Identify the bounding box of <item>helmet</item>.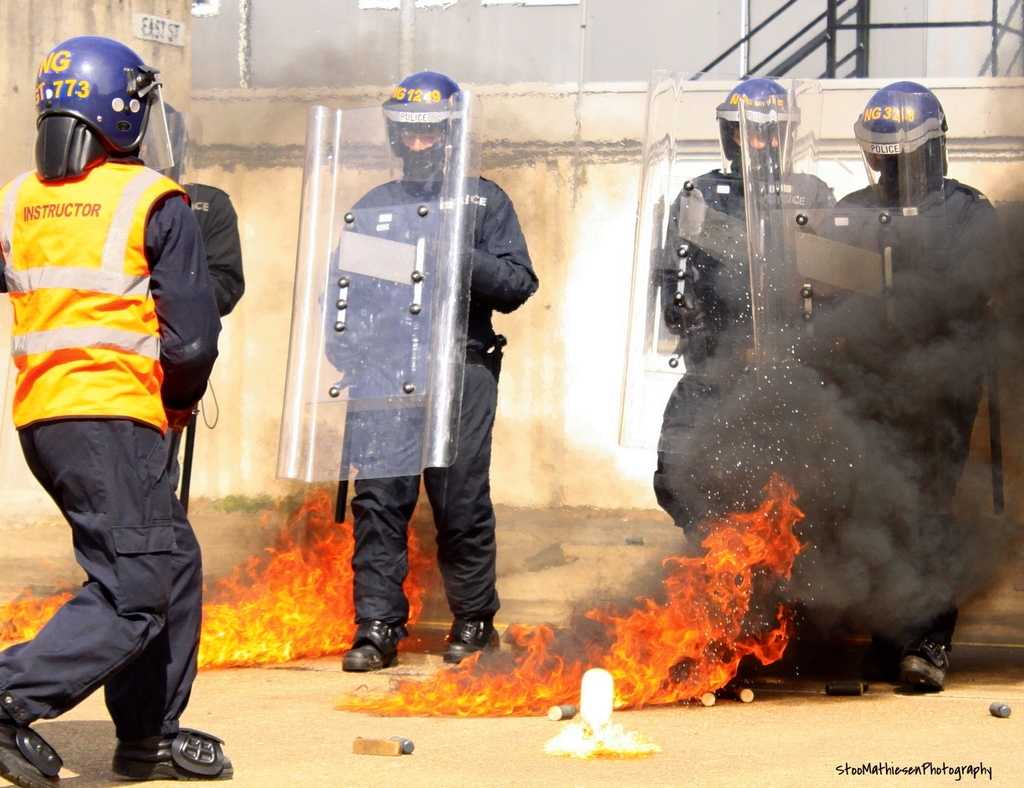
rect(29, 34, 171, 166).
